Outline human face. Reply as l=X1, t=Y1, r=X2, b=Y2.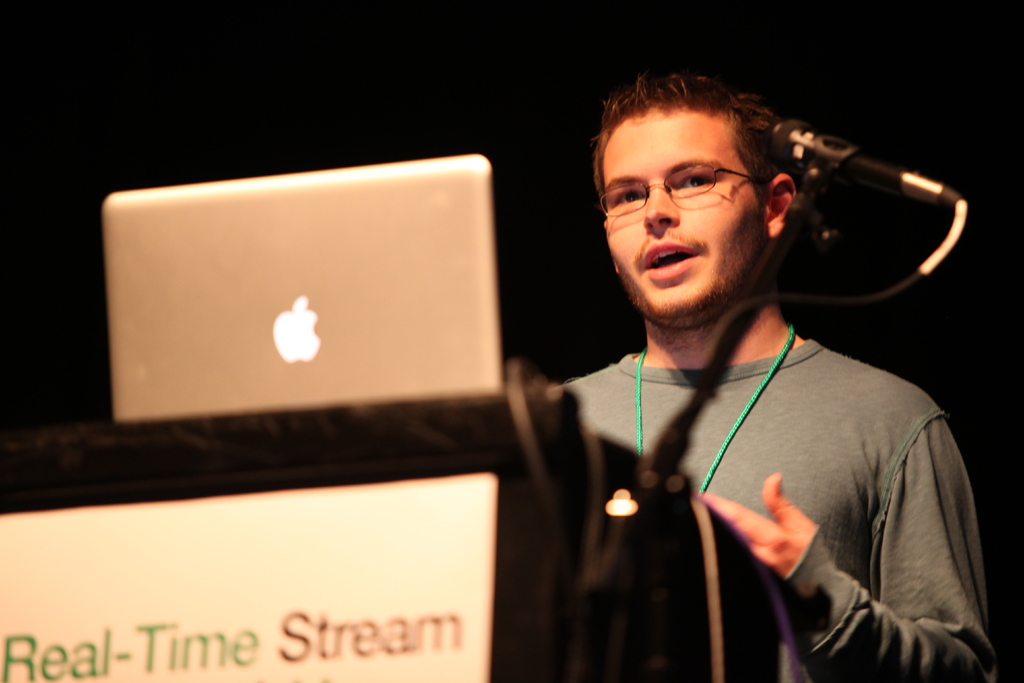
l=605, t=108, r=773, b=329.
